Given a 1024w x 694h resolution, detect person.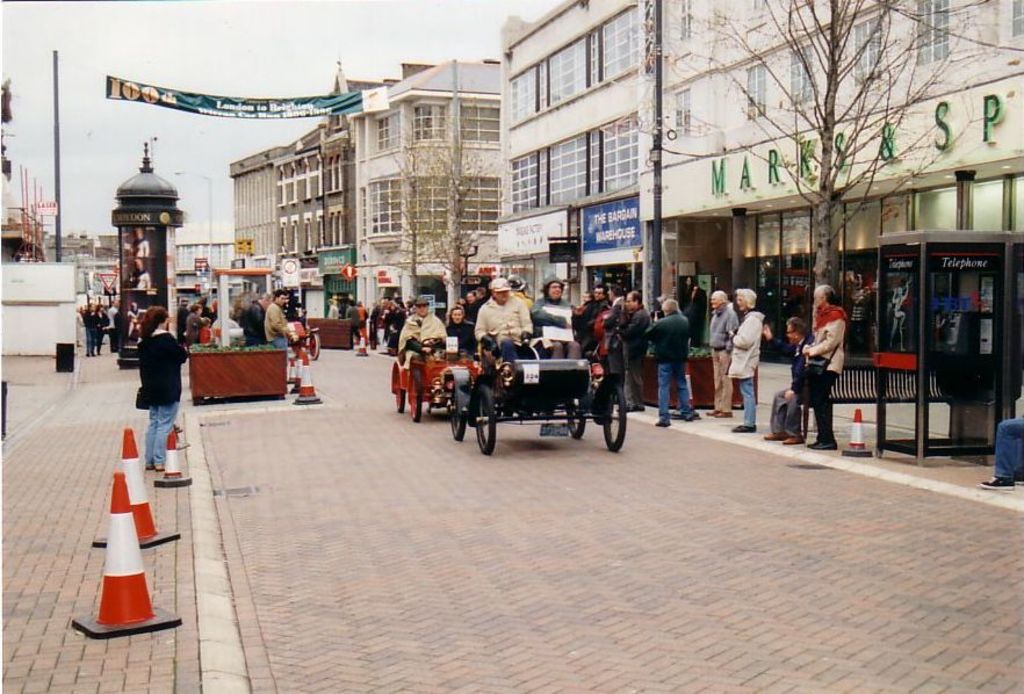
crop(760, 317, 814, 443).
